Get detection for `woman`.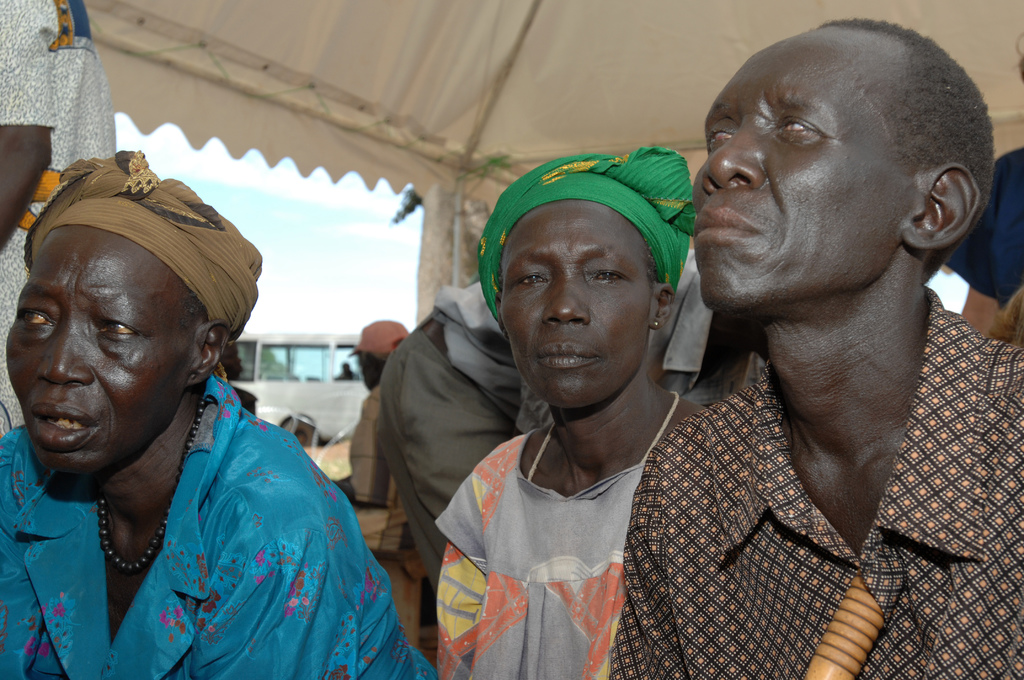
Detection: [x1=430, y1=153, x2=725, y2=679].
